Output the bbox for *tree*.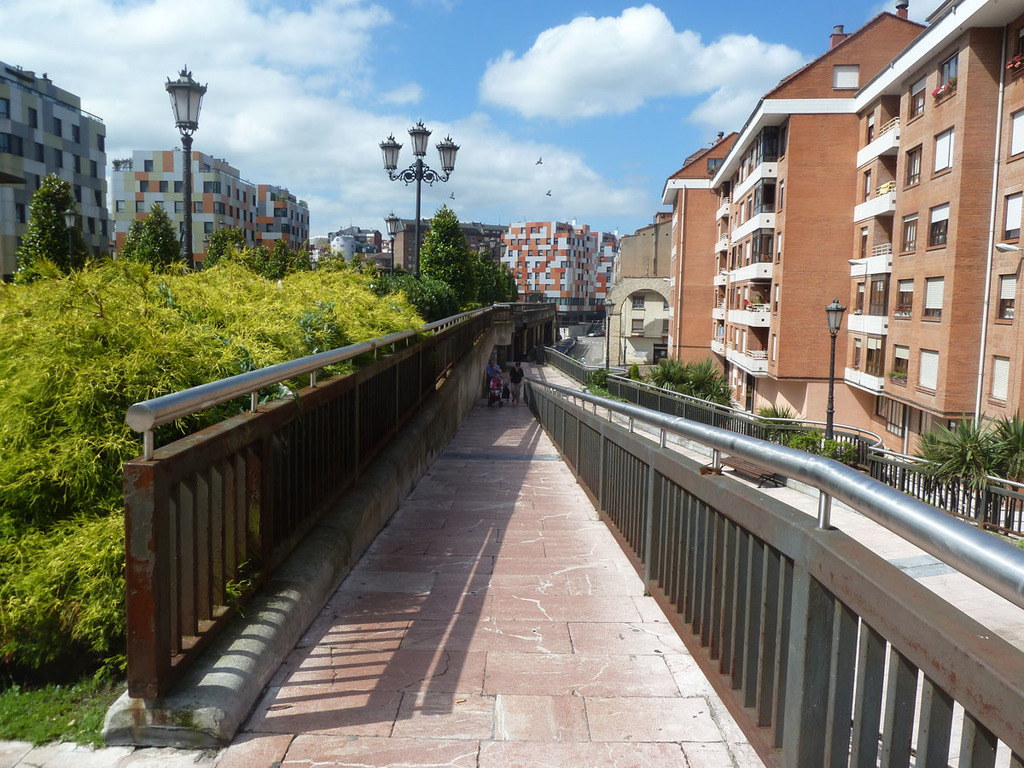
15, 170, 97, 283.
